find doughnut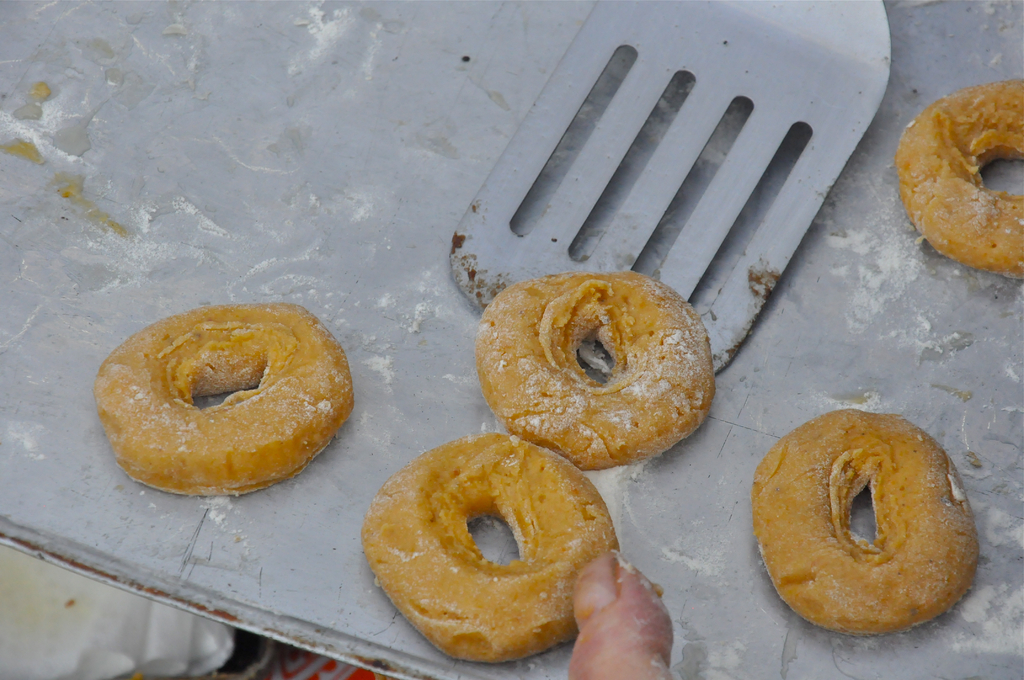
<region>348, 433, 621, 660</region>
